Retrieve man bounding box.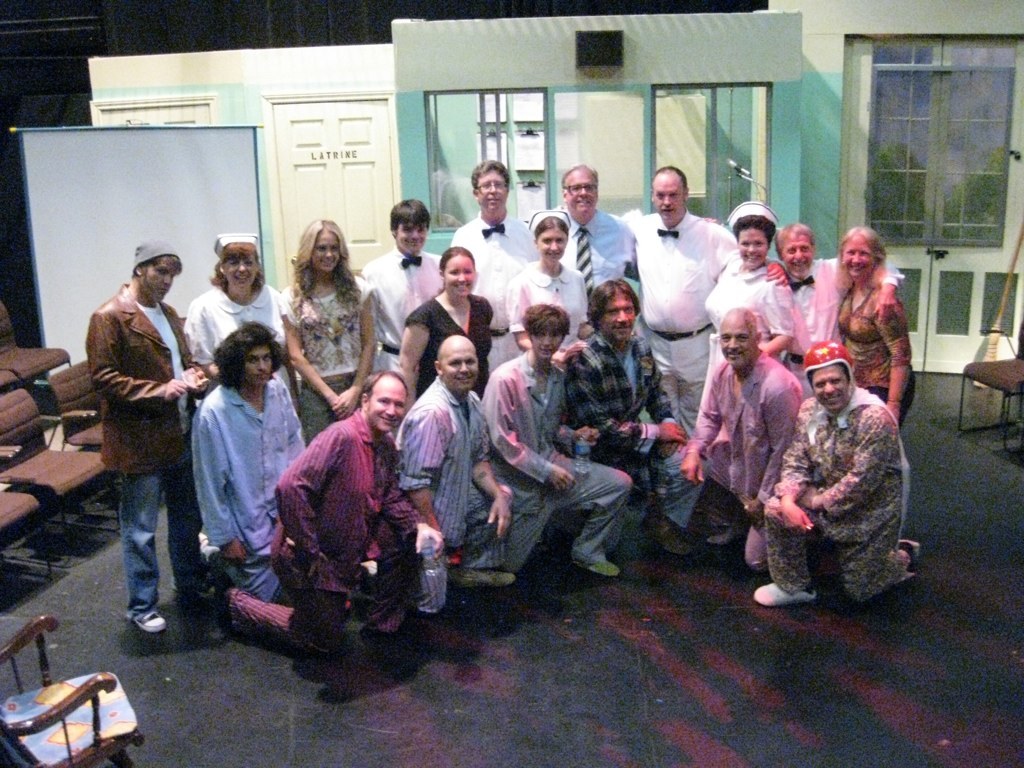
Bounding box: select_region(545, 161, 626, 295).
